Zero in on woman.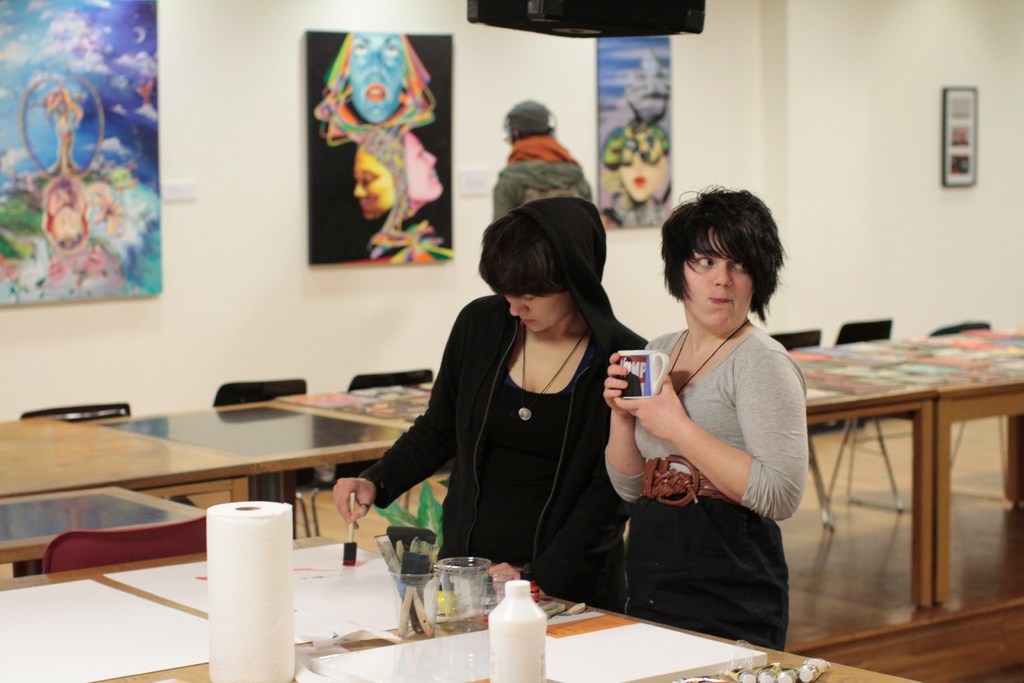
Zeroed in: 391 189 641 626.
